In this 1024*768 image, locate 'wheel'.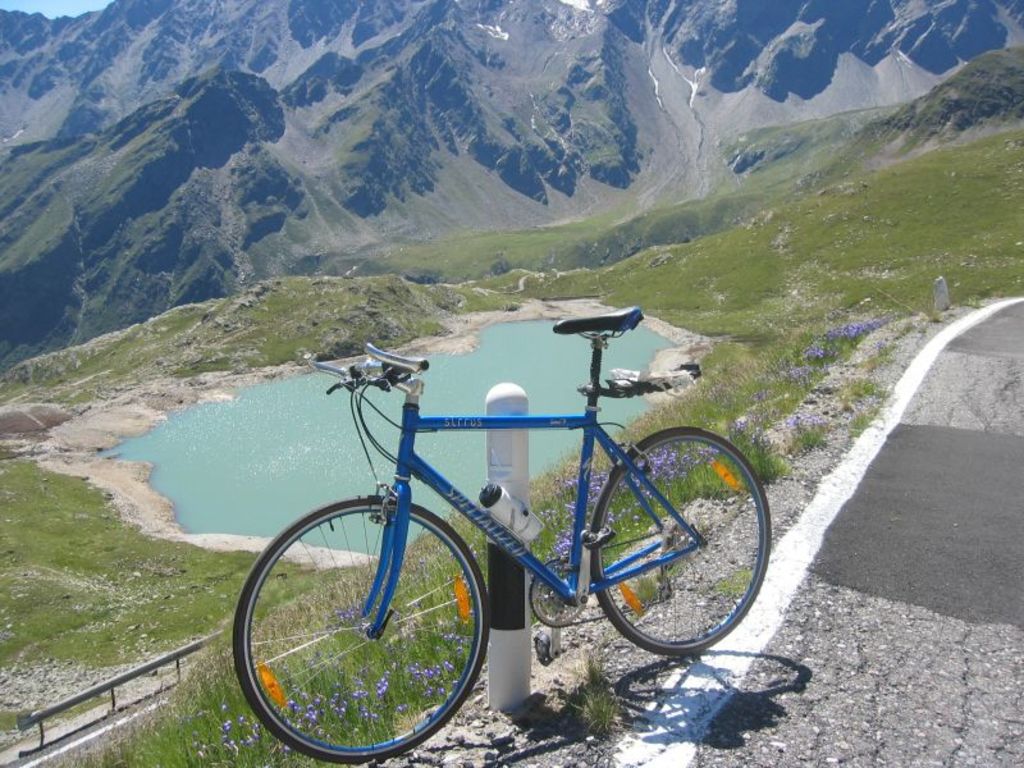
Bounding box: 588,425,771,657.
